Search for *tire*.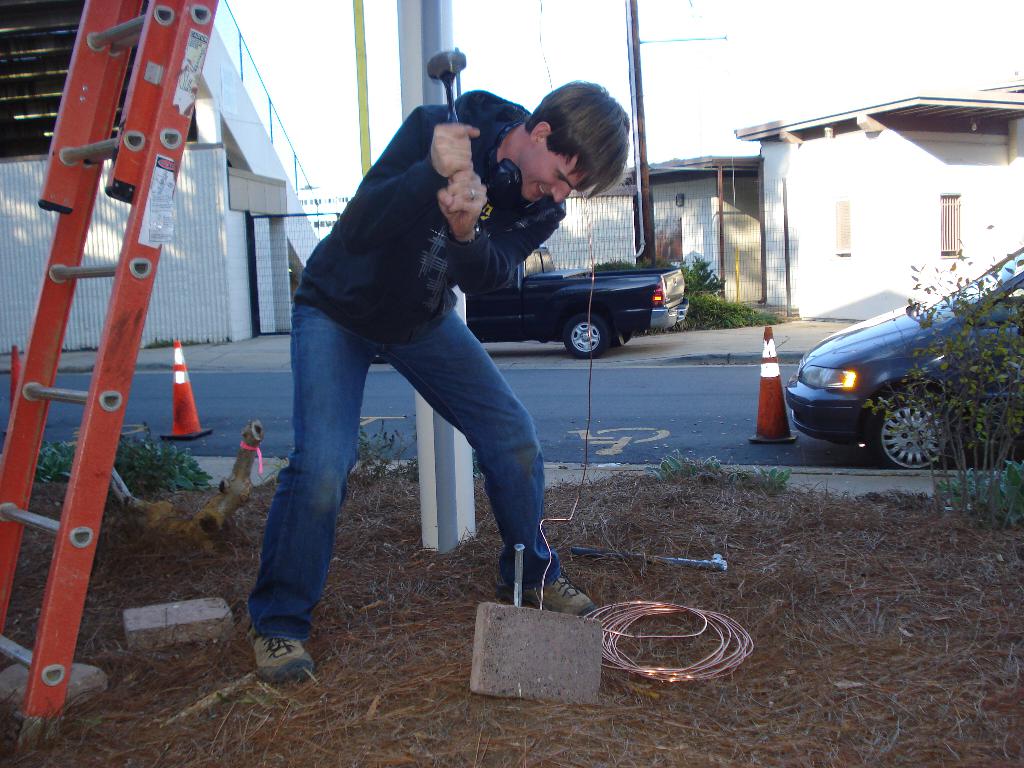
Found at [876, 369, 972, 473].
